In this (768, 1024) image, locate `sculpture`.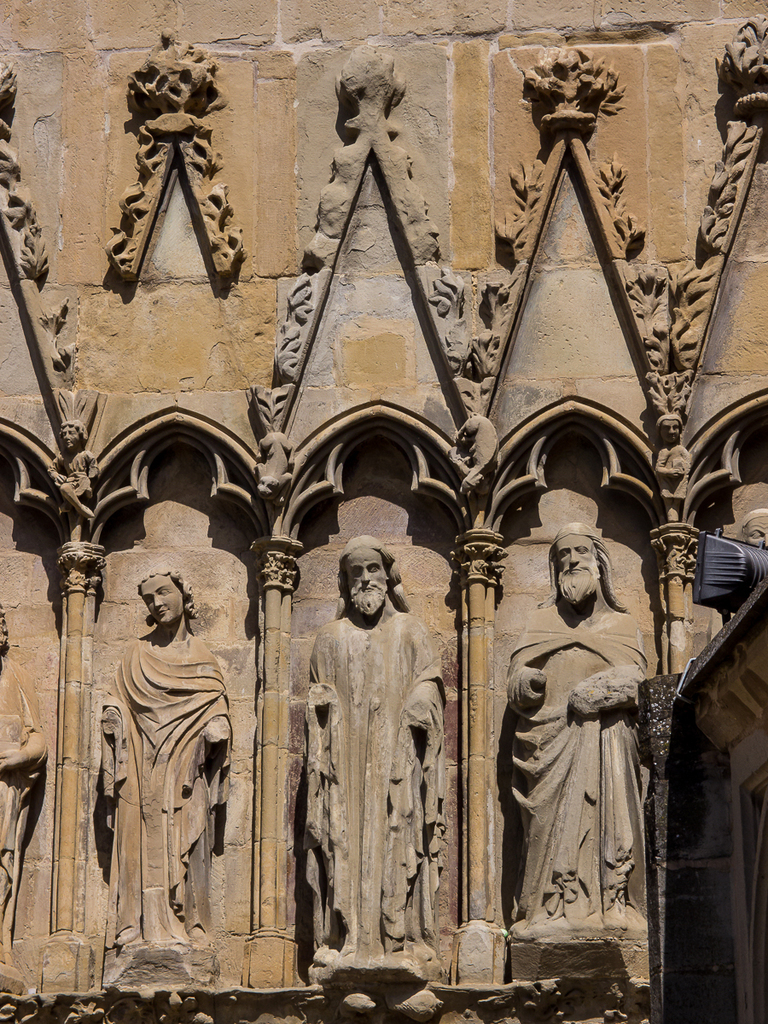
Bounding box: (x1=88, y1=565, x2=218, y2=953).
